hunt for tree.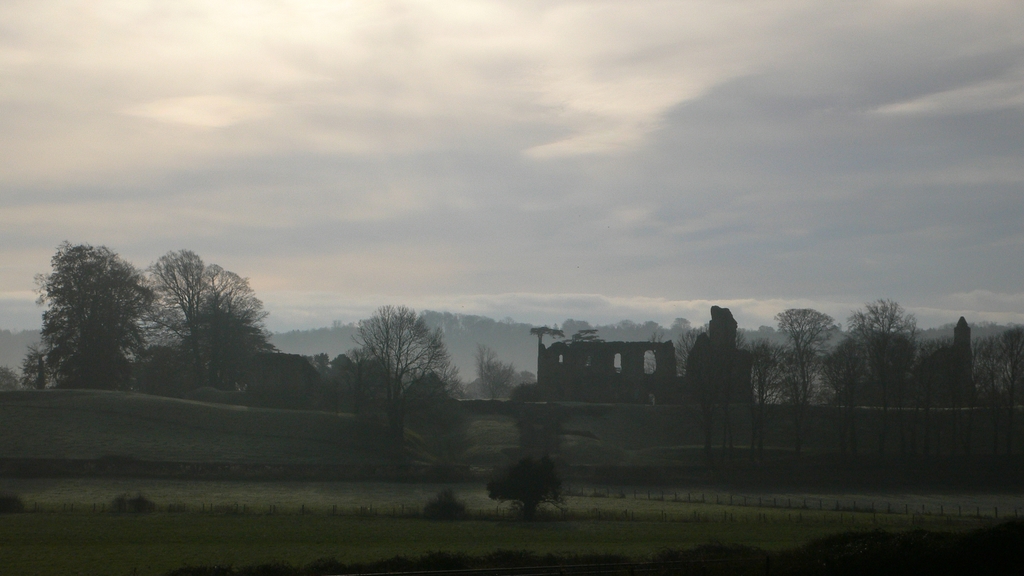
Hunted down at [x1=920, y1=321, x2=1023, y2=484].
